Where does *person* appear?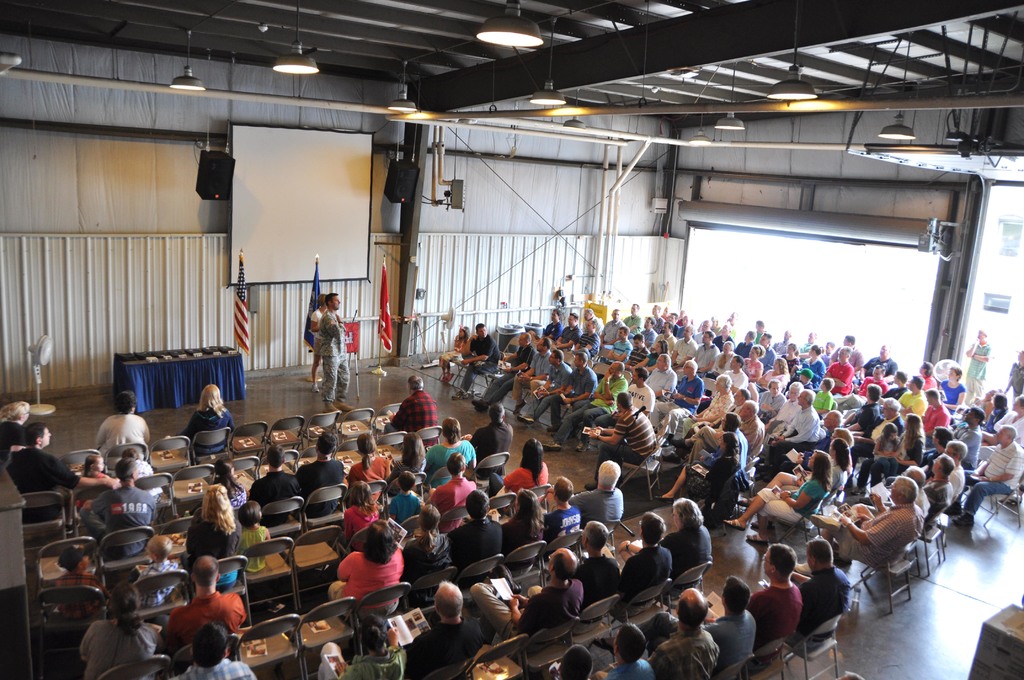
Appears at left=70, top=578, right=156, bottom=679.
